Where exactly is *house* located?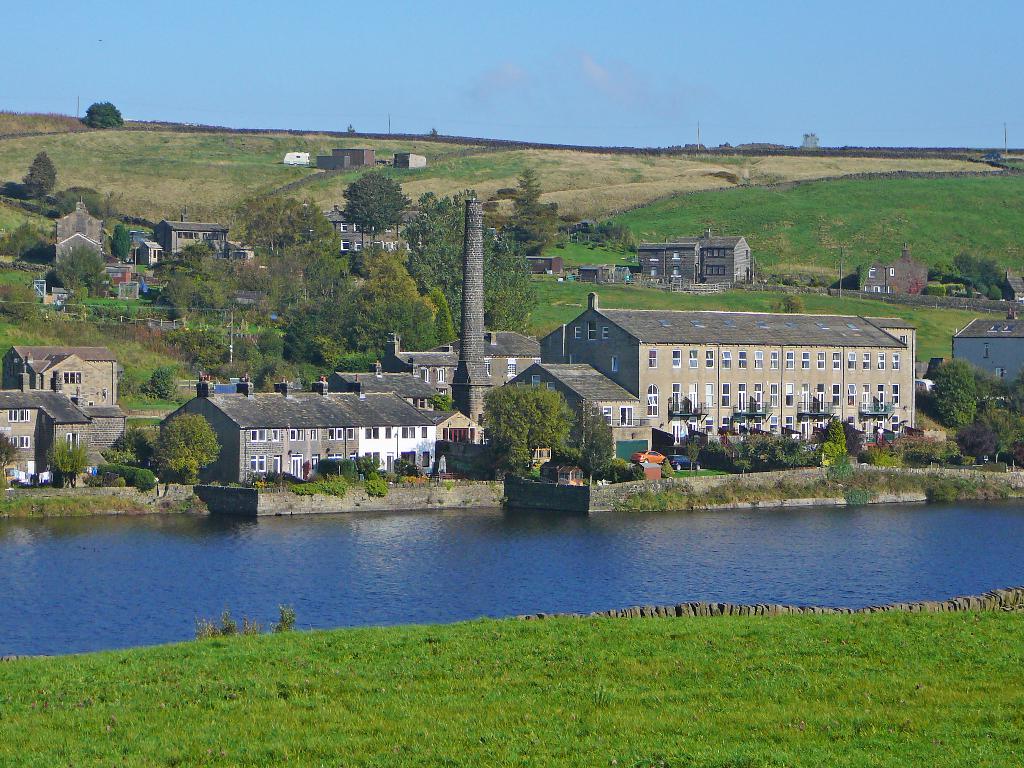
Its bounding box is <box>1008,269,1023,305</box>.
